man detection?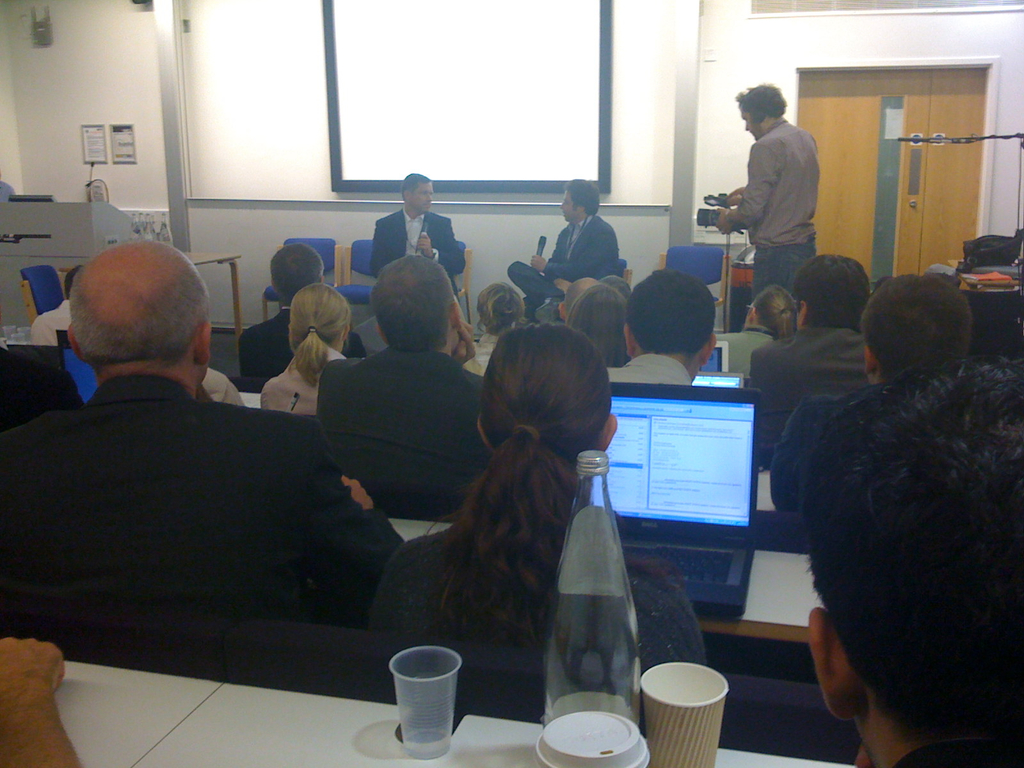
rect(595, 270, 724, 389)
